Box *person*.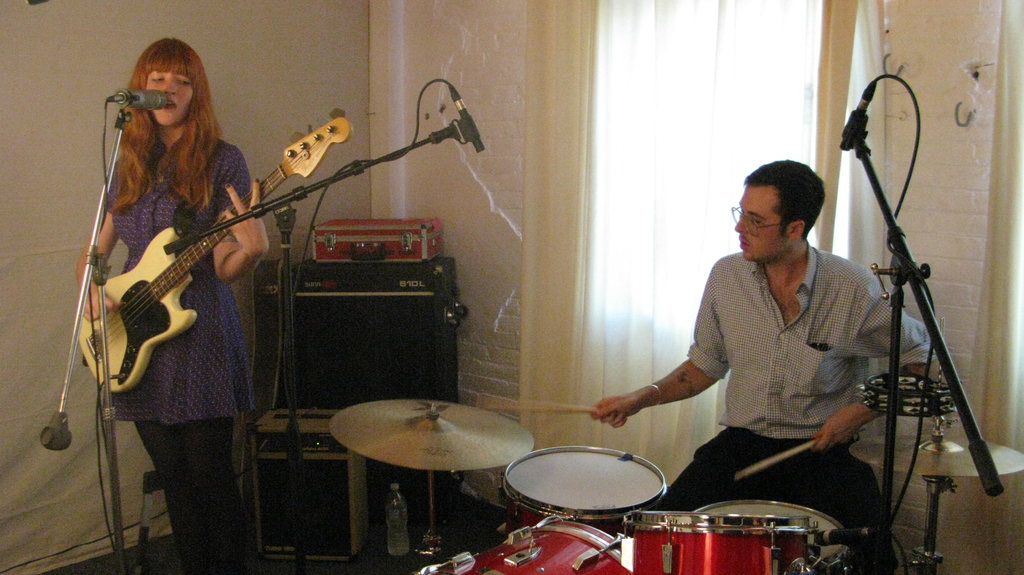
{"left": 633, "top": 132, "right": 899, "bottom": 532}.
